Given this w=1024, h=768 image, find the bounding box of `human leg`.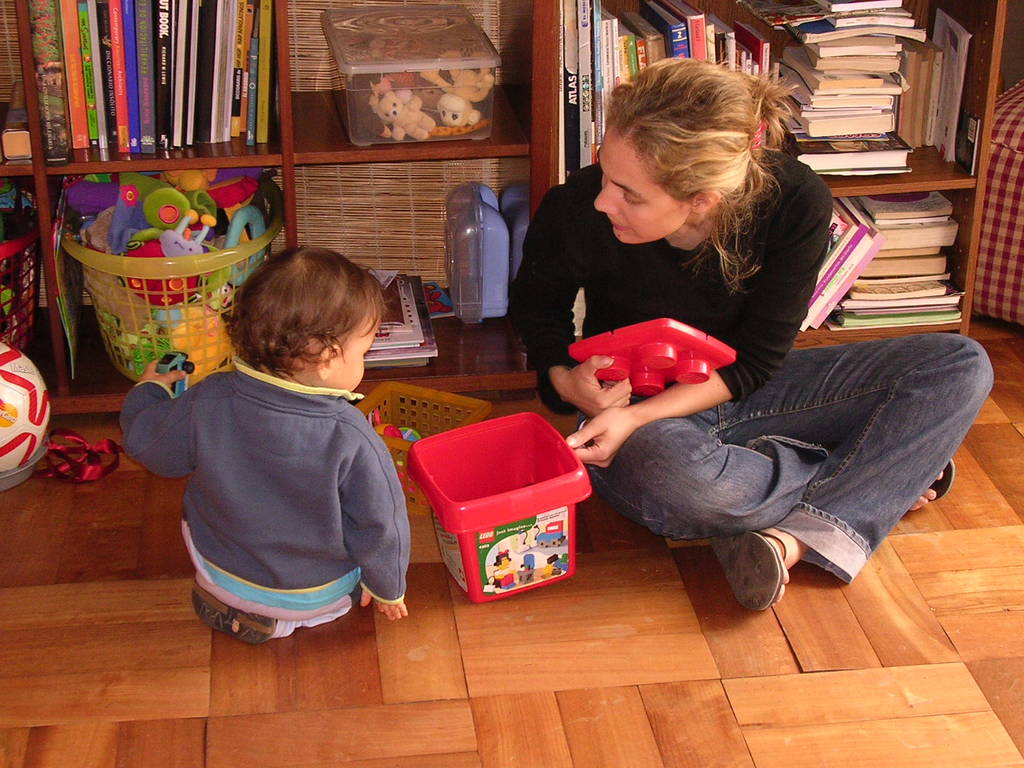
l=568, t=381, r=966, b=543.
